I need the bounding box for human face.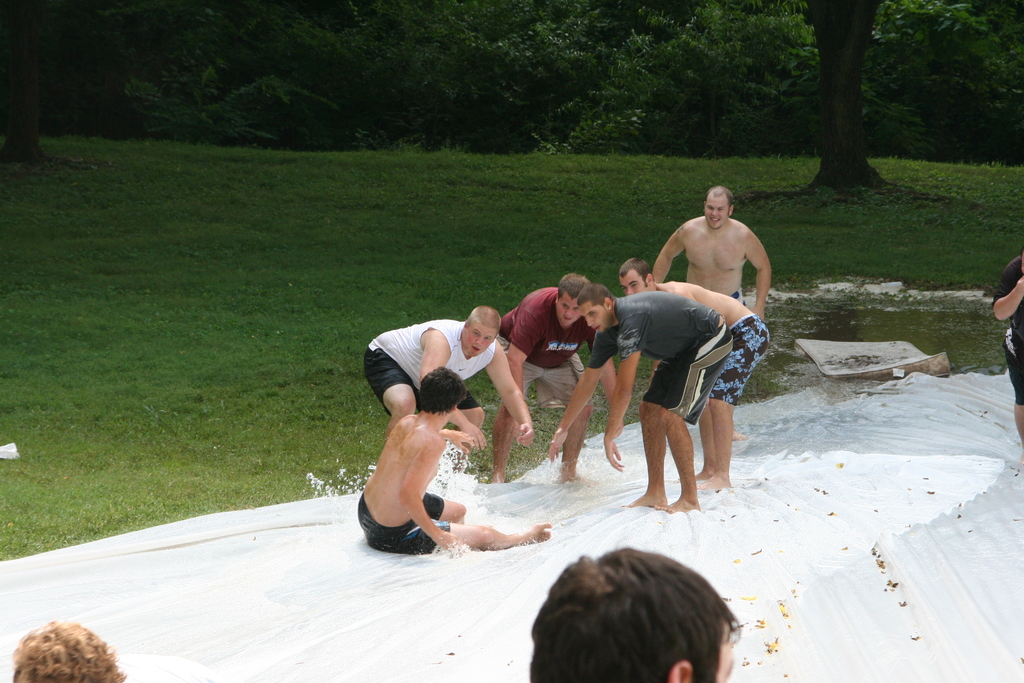
Here it is: {"x1": 721, "y1": 628, "x2": 732, "y2": 682}.
